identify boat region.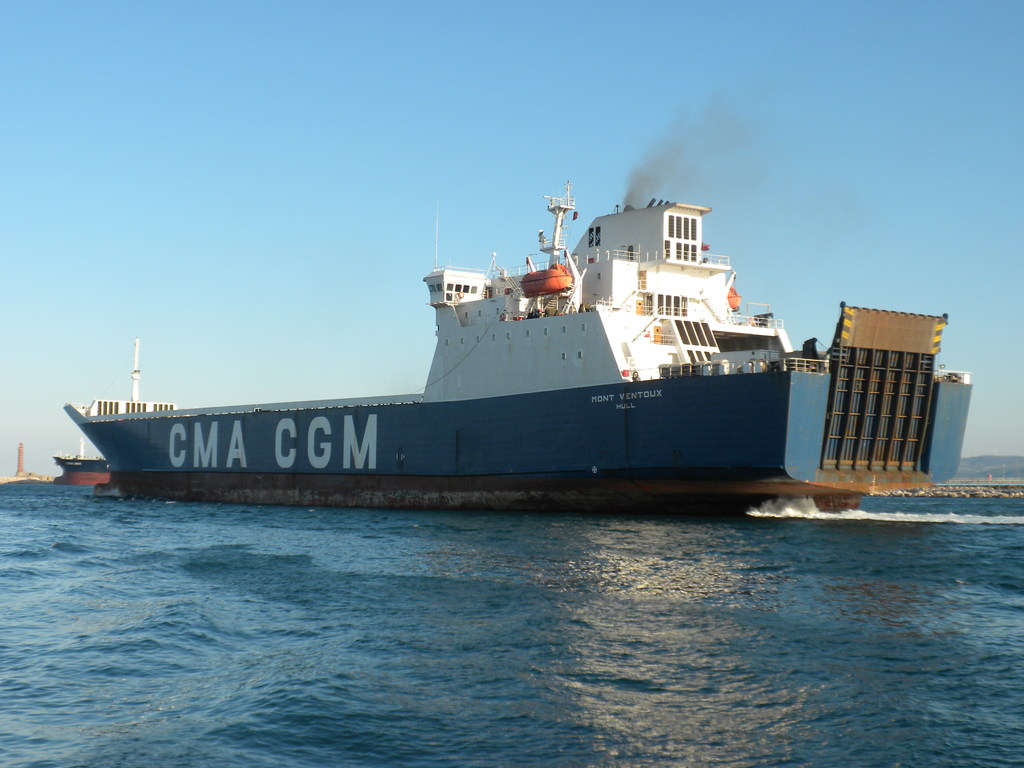
Region: (137, 150, 975, 493).
